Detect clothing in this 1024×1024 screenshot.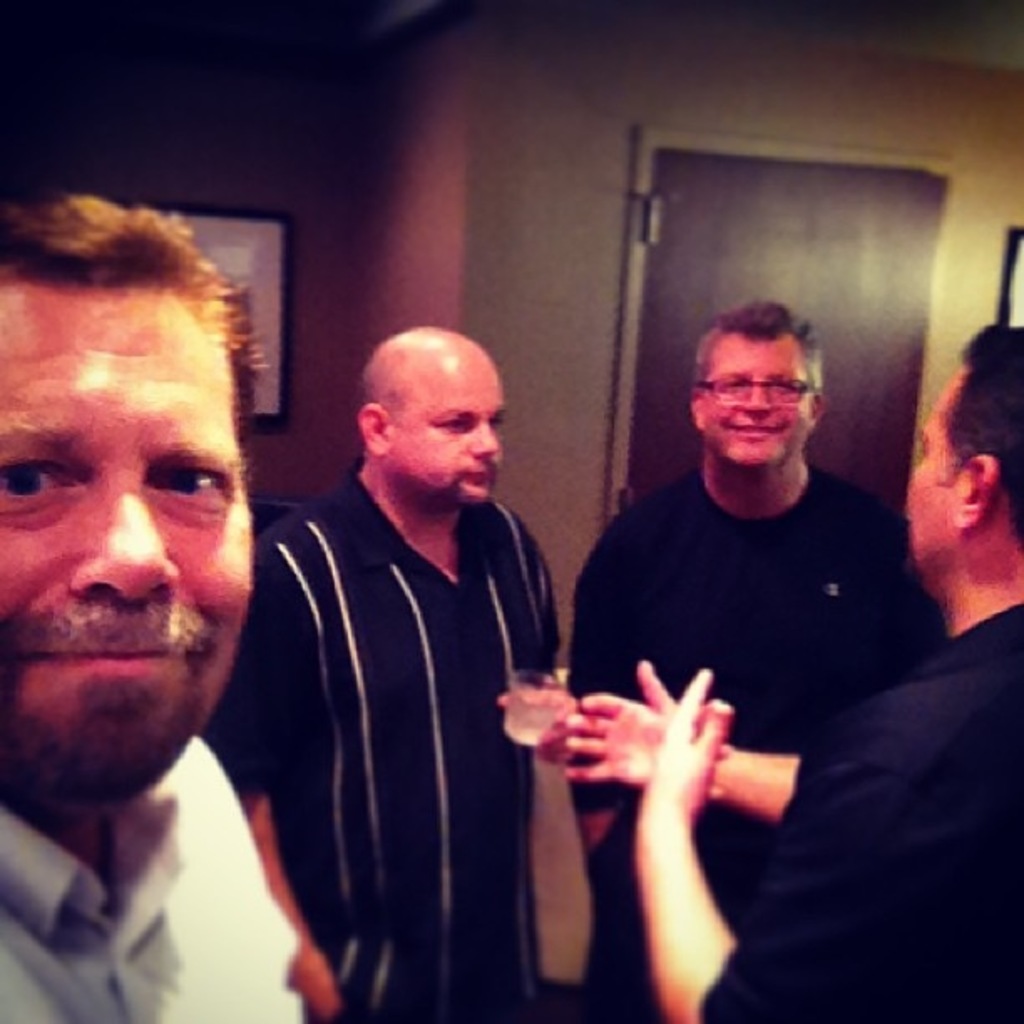
Detection: 562/457/944/1001.
